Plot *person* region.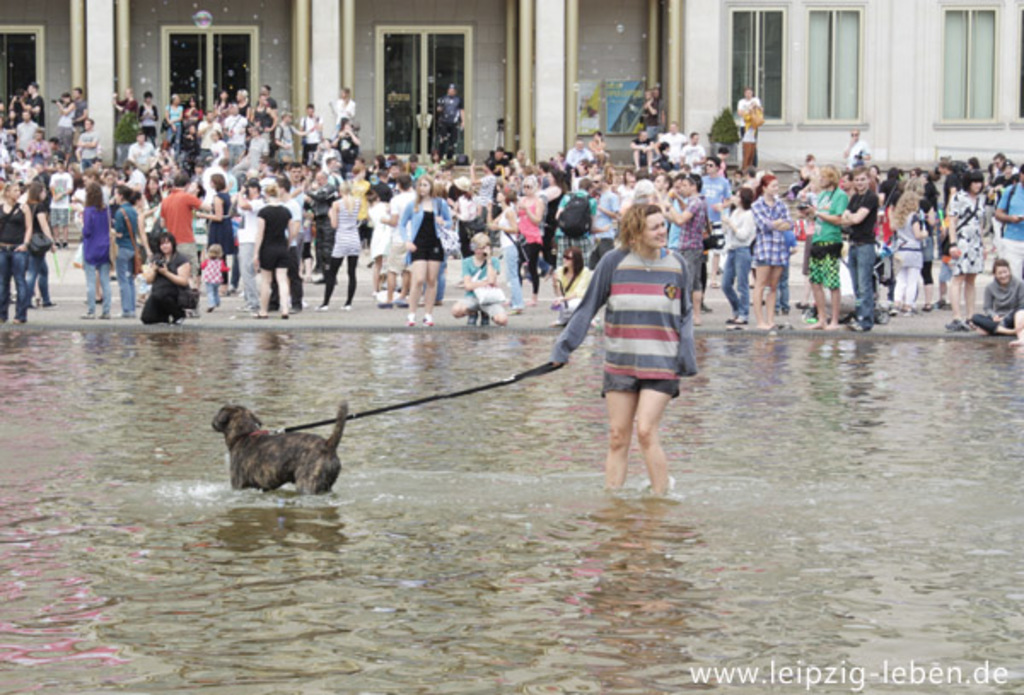
Plotted at 312 174 367 304.
